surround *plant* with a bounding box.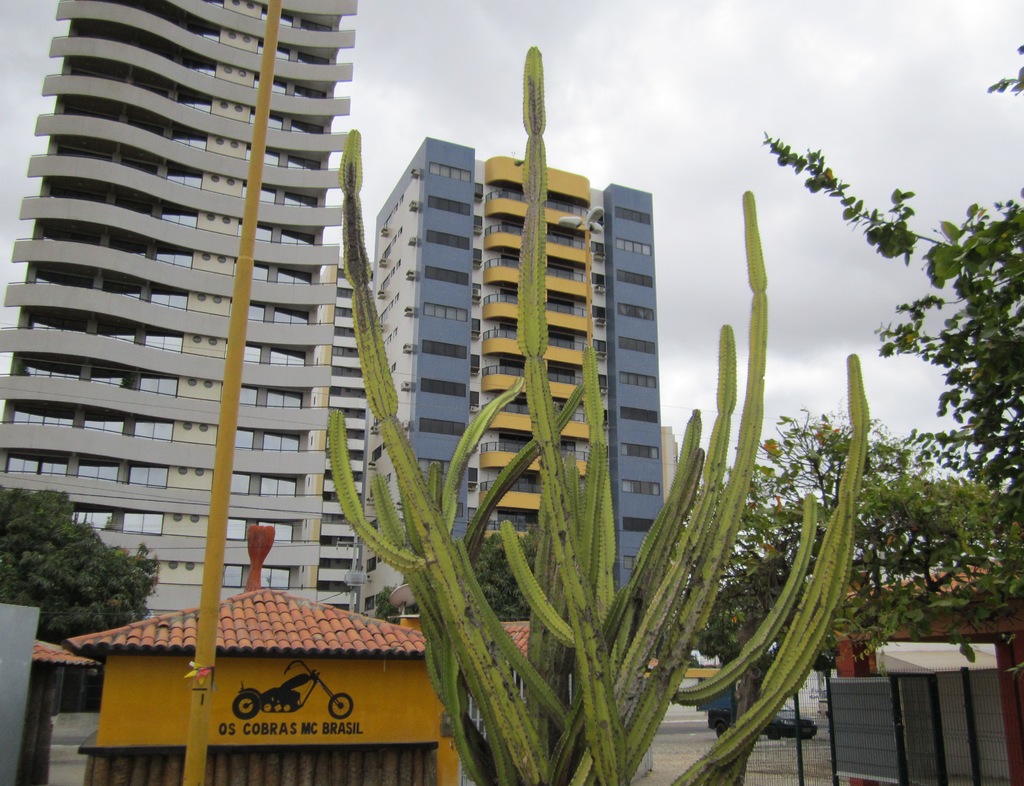
left=249, top=30, right=873, bottom=785.
